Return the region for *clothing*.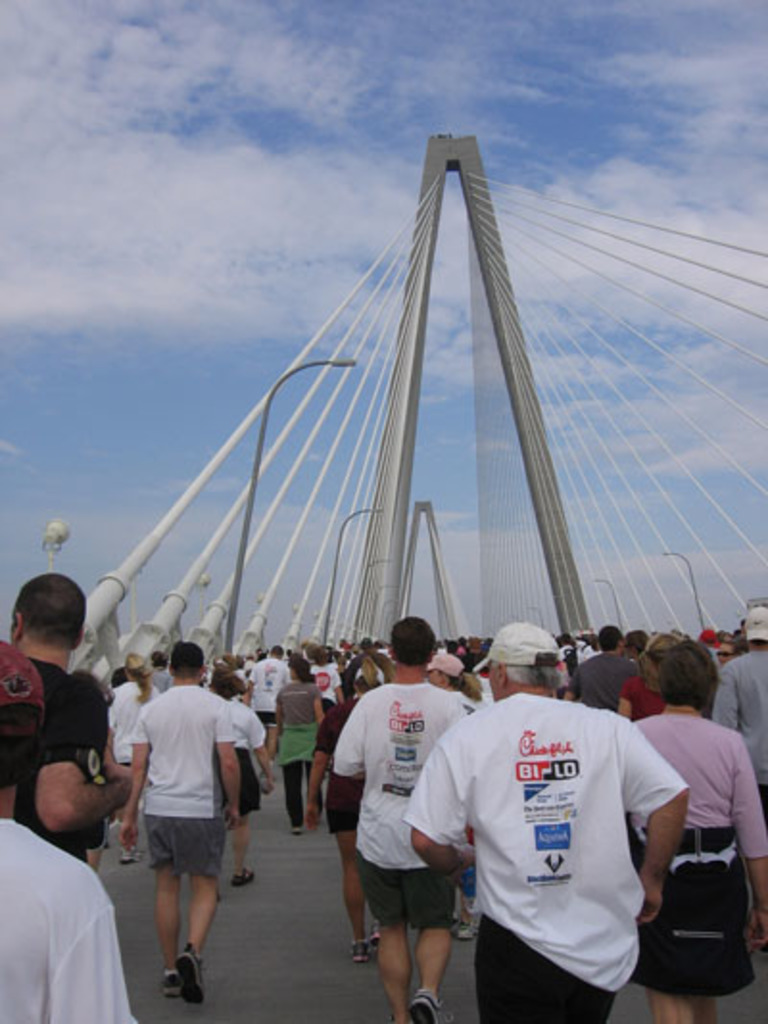
bbox(399, 688, 699, 997).
